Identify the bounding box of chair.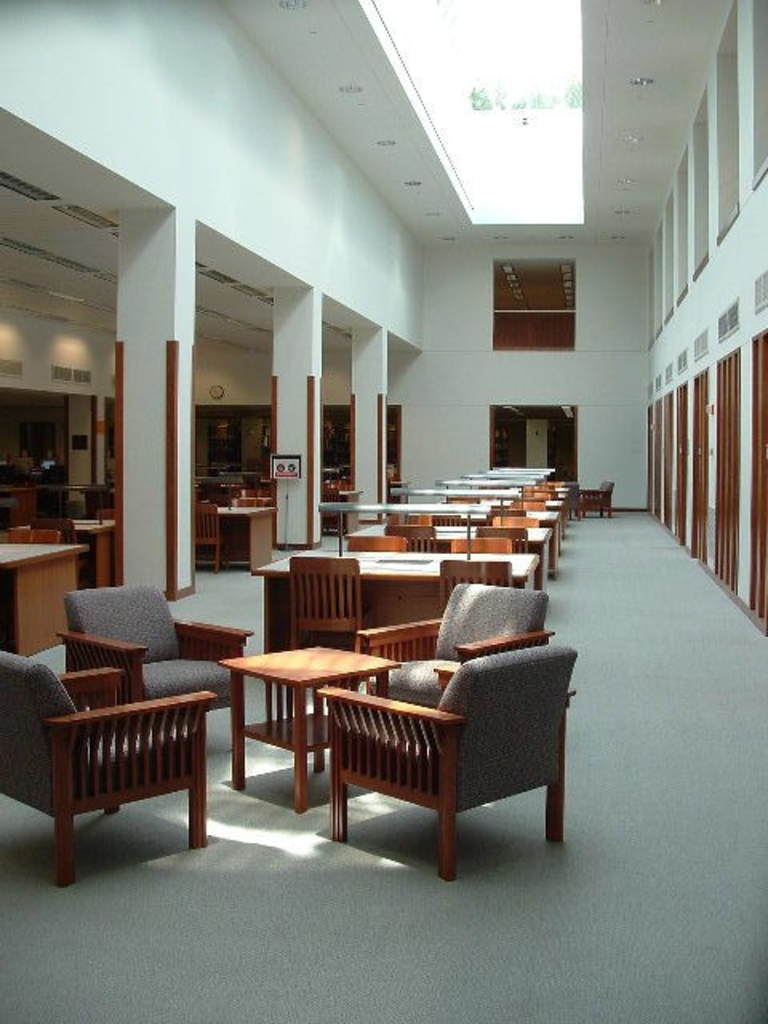
left=198, top=507, right=216, bottom=573.
